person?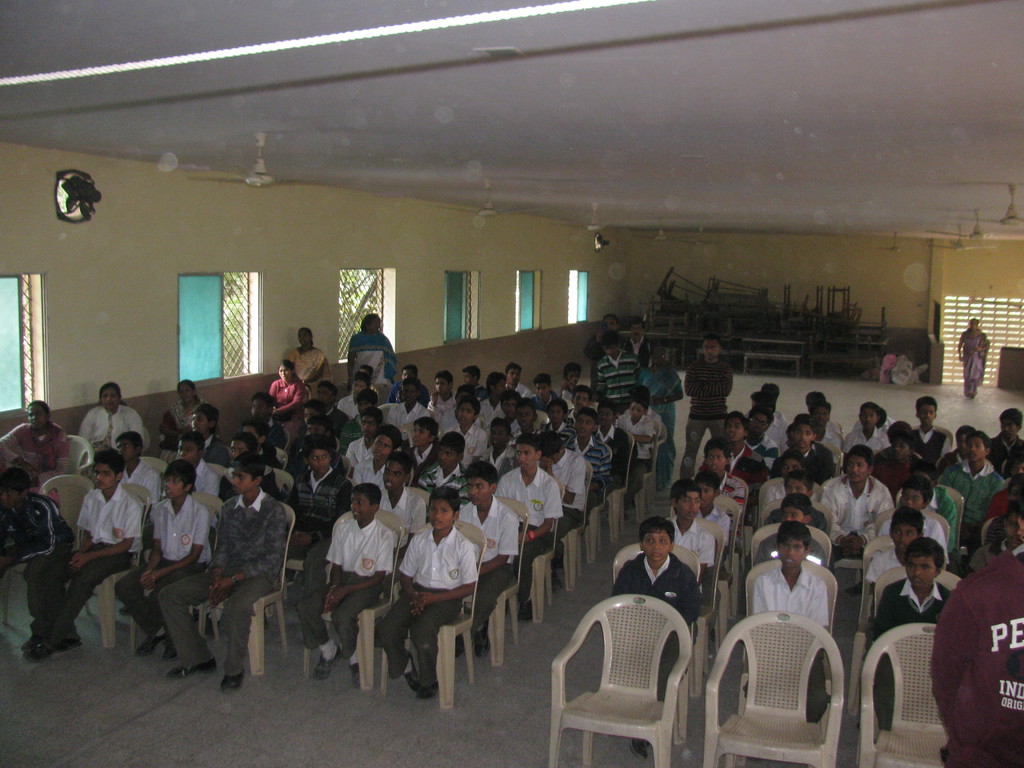
box=[157, 381, 214, 468]
